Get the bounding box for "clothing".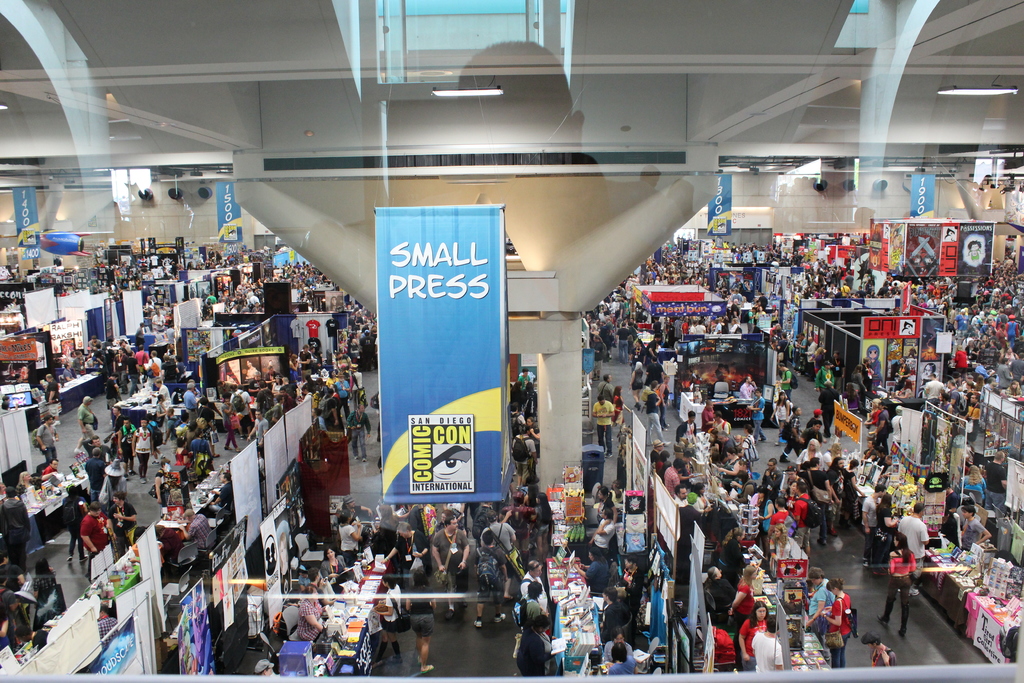
bbox(257, 391, 276, 417).
